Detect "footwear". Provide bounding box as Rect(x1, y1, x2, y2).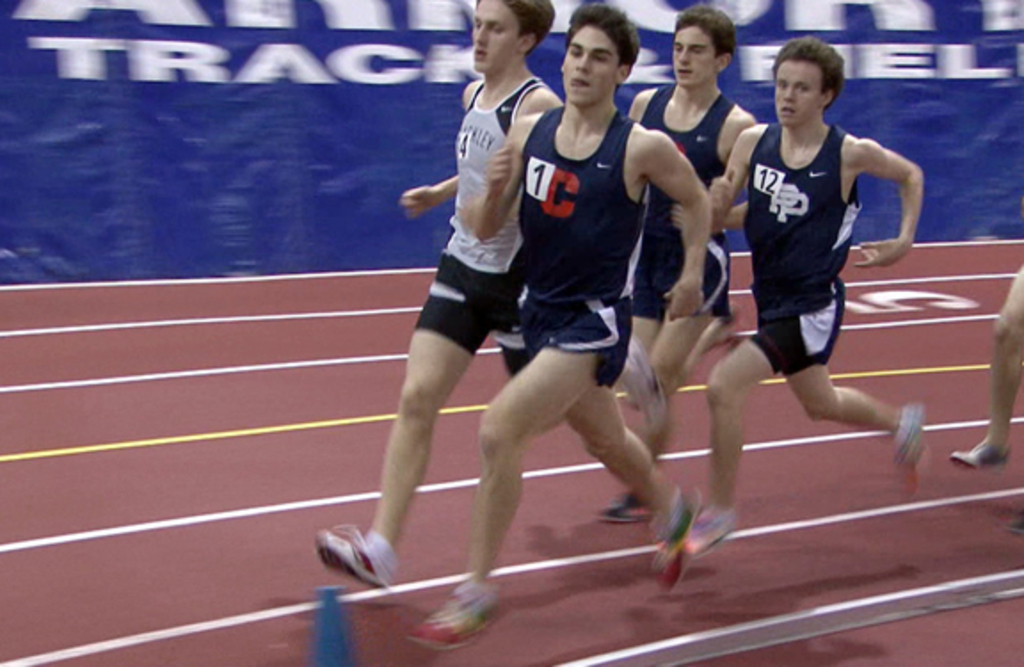
Rect(948, 432, 1013, 470).
